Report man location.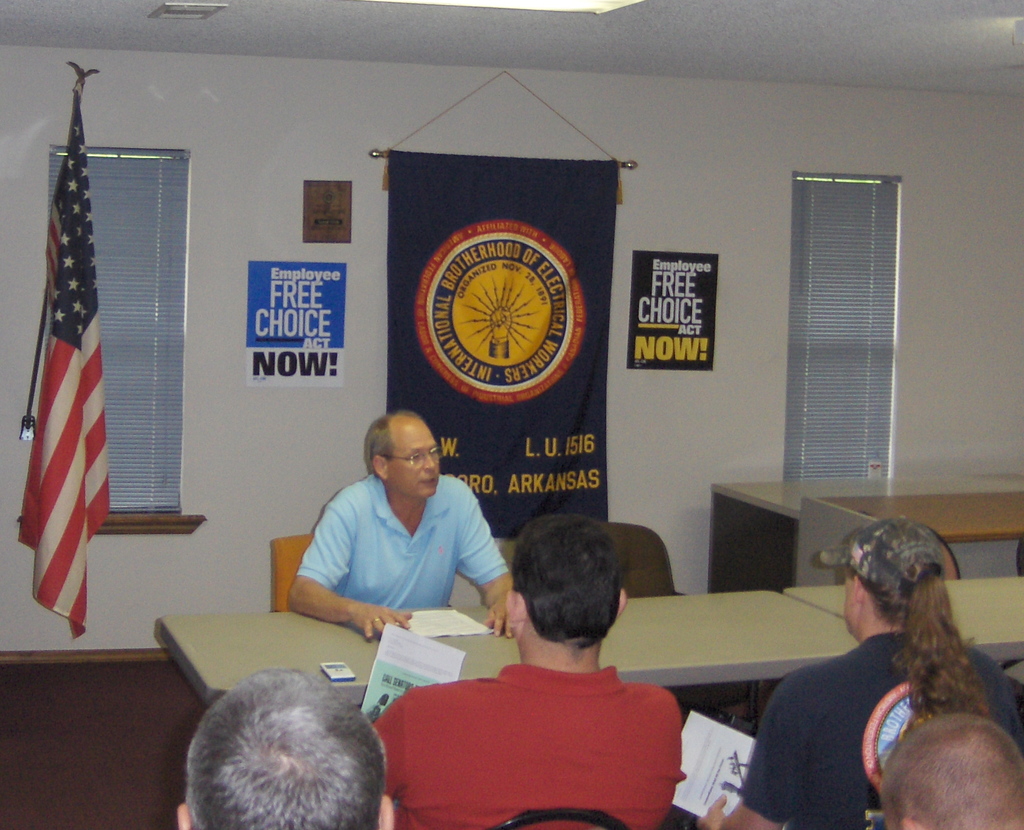
Report: bbox=(696, 515, 1023, 829).
